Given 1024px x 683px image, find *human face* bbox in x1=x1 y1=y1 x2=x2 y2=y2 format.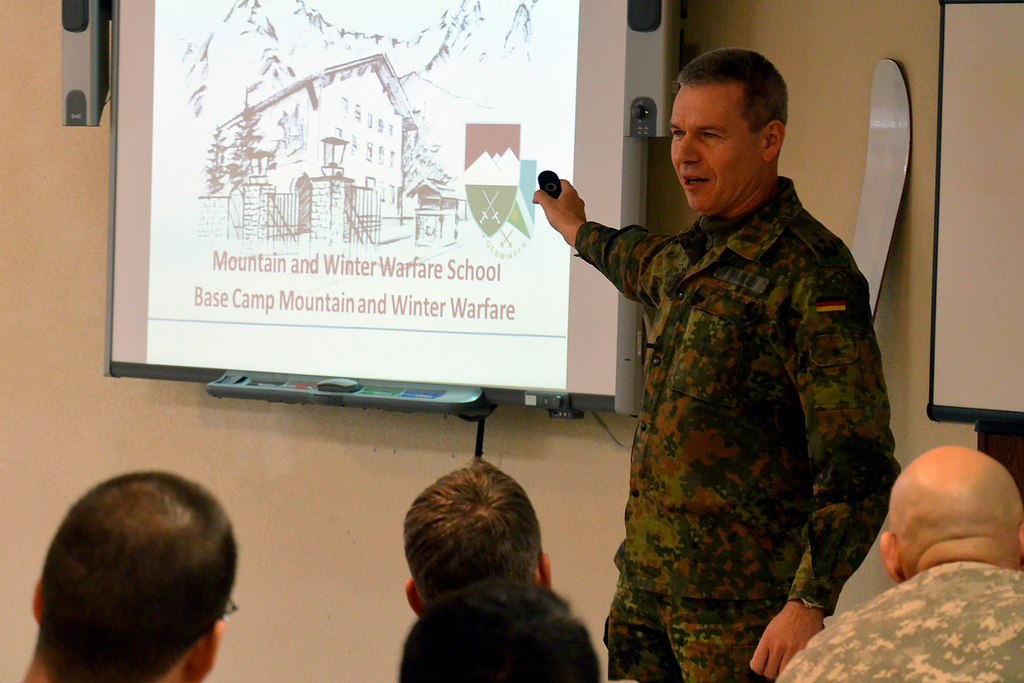
x1=671 y1=81 x2=760 y2=210.
